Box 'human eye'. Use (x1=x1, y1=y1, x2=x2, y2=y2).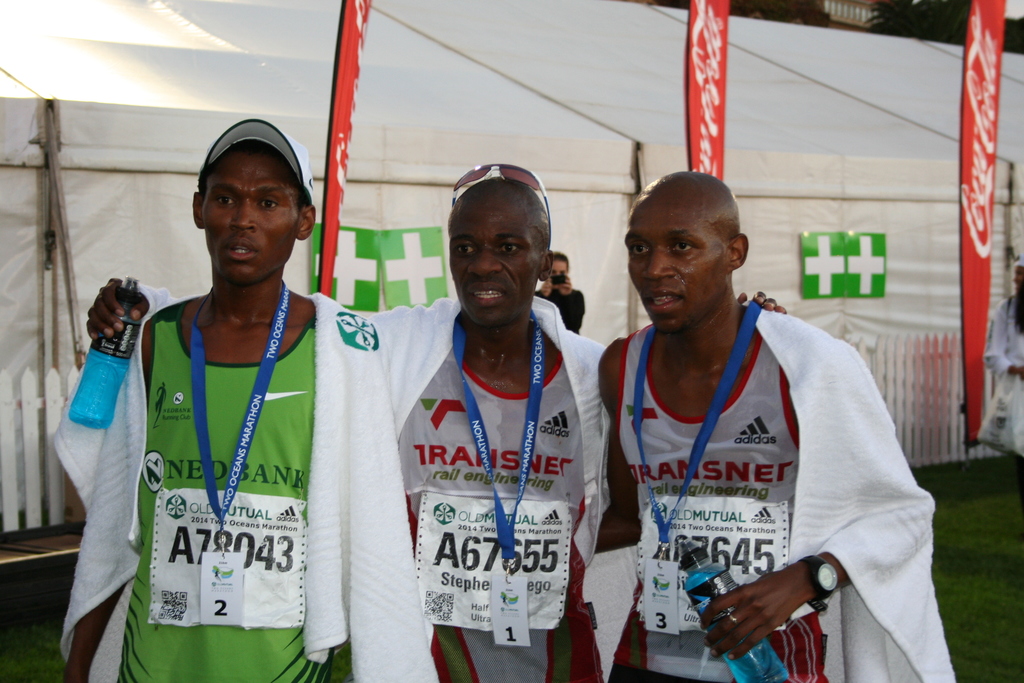
(x1=626, y1=238, x2=648, y2=264).
